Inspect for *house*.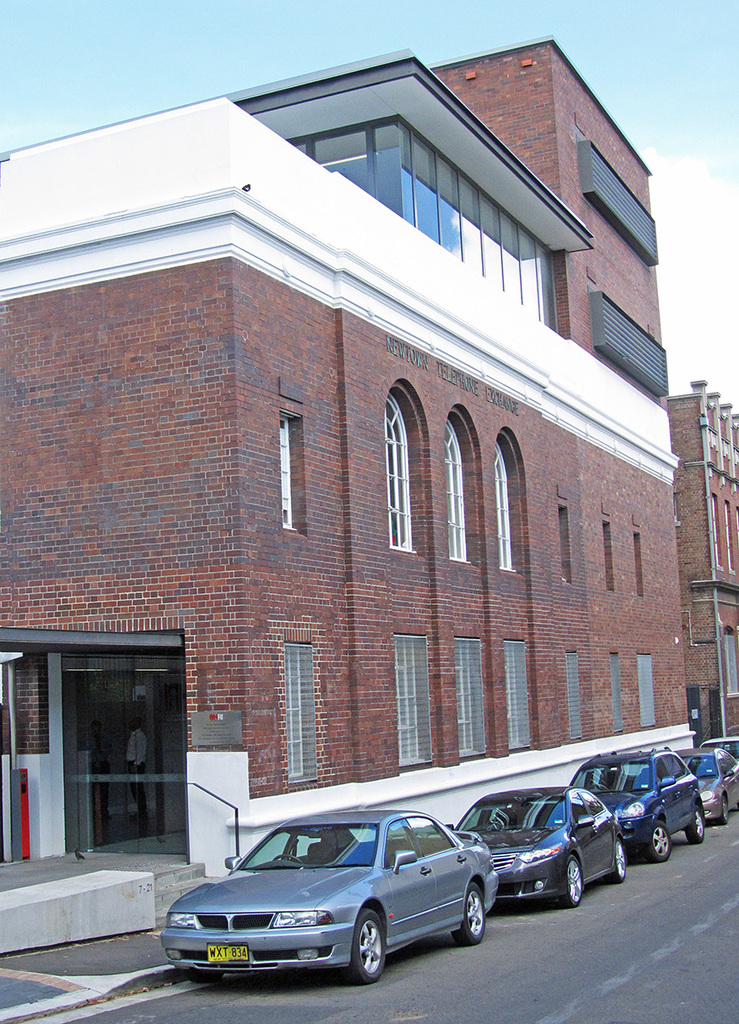
Inspection: BBox(700, 398, 738, 729).
